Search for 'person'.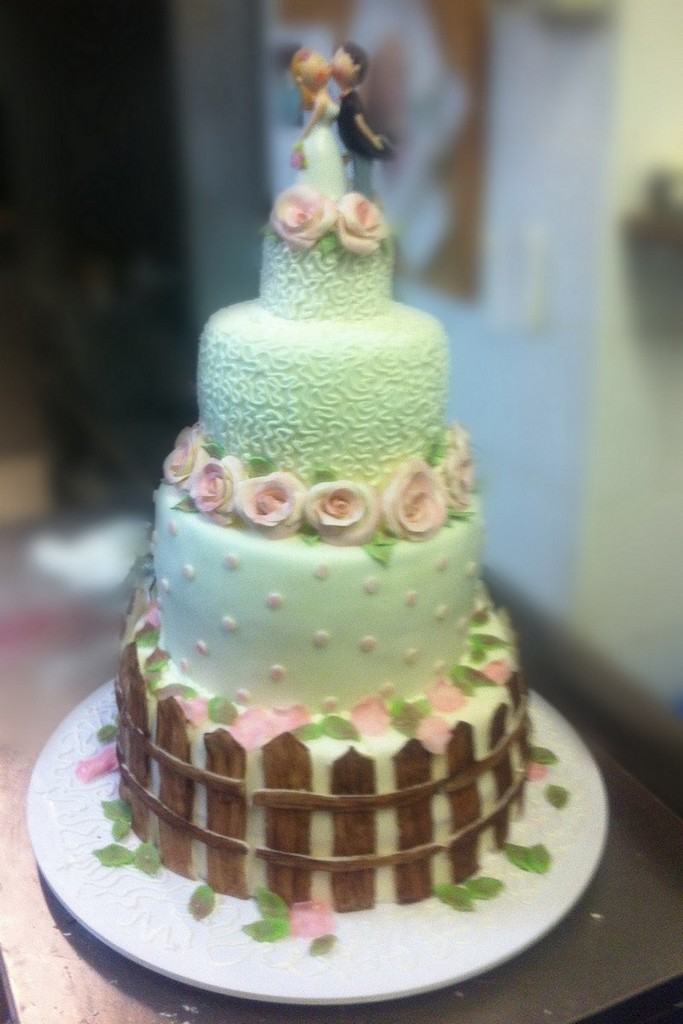
Found at 335/42/394/201.
